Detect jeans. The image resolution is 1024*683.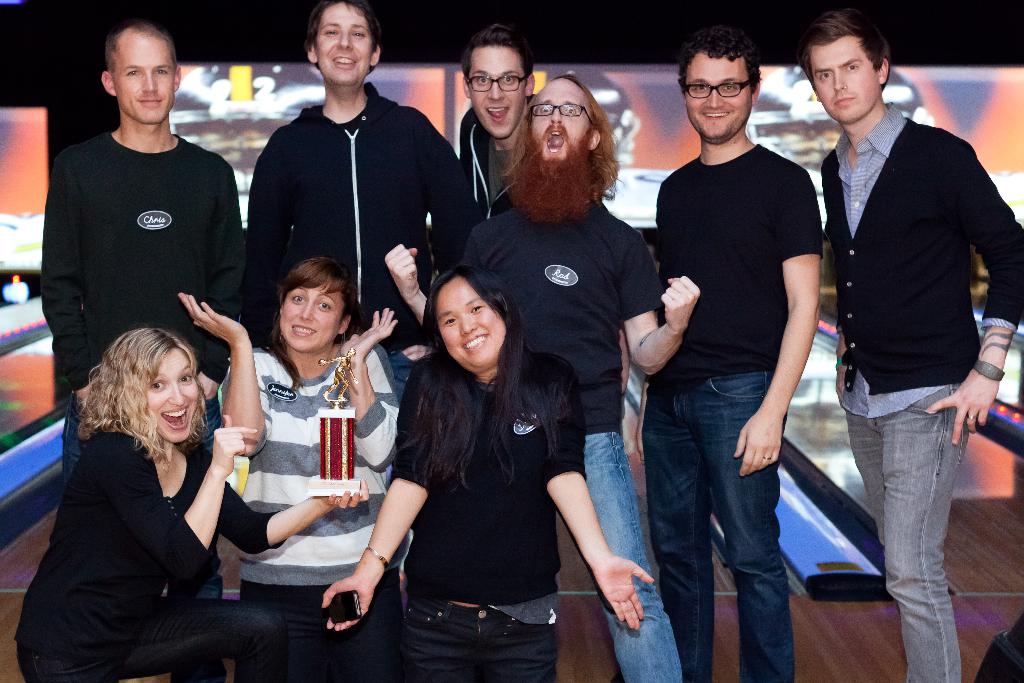
bbox=(579, 428, 684, 682).
